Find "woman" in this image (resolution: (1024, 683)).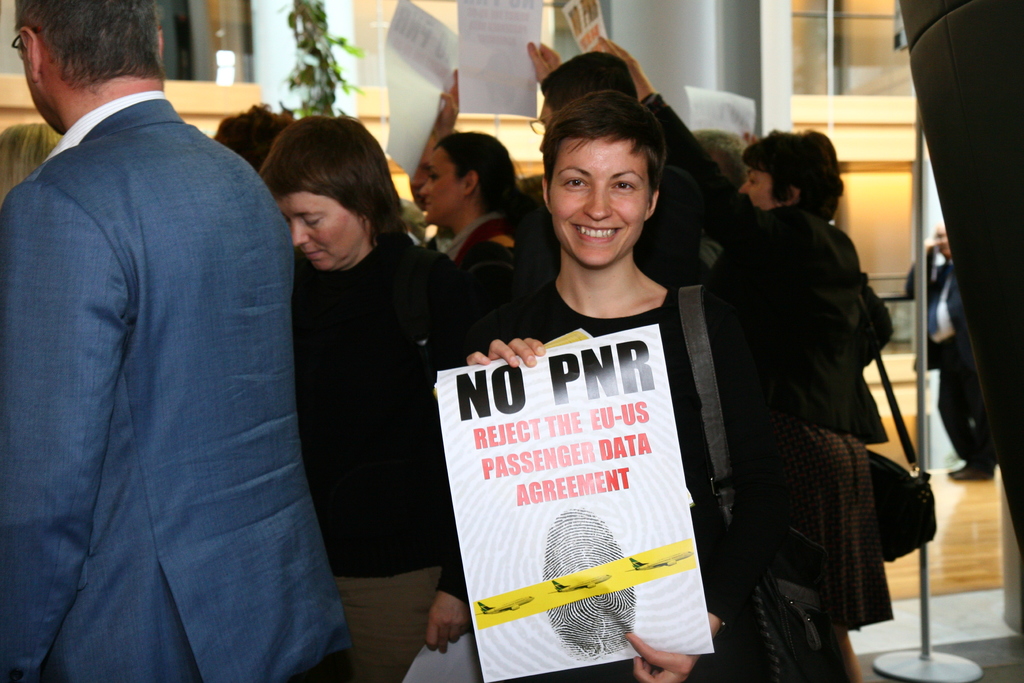
(x1=414, y1=131, x2=536, y2=295).
